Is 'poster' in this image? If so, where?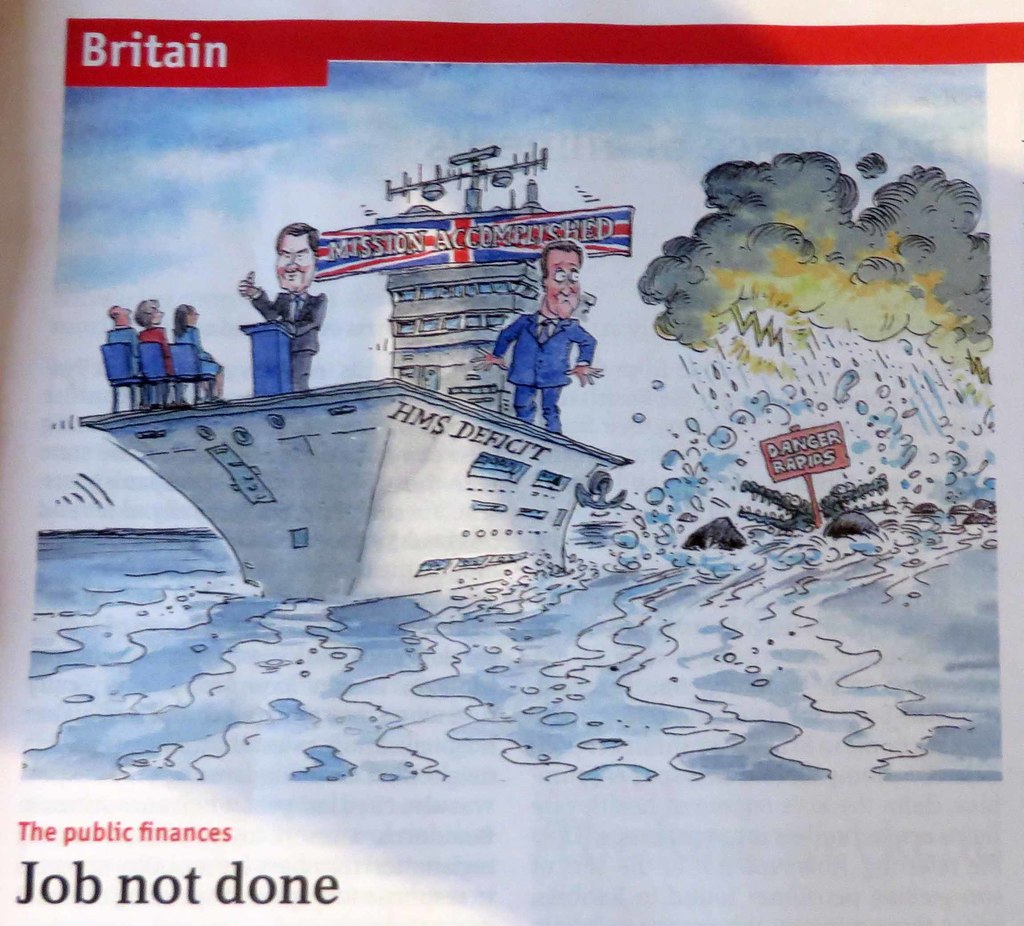
Yes, at box(0, 1, 1023, 925).
